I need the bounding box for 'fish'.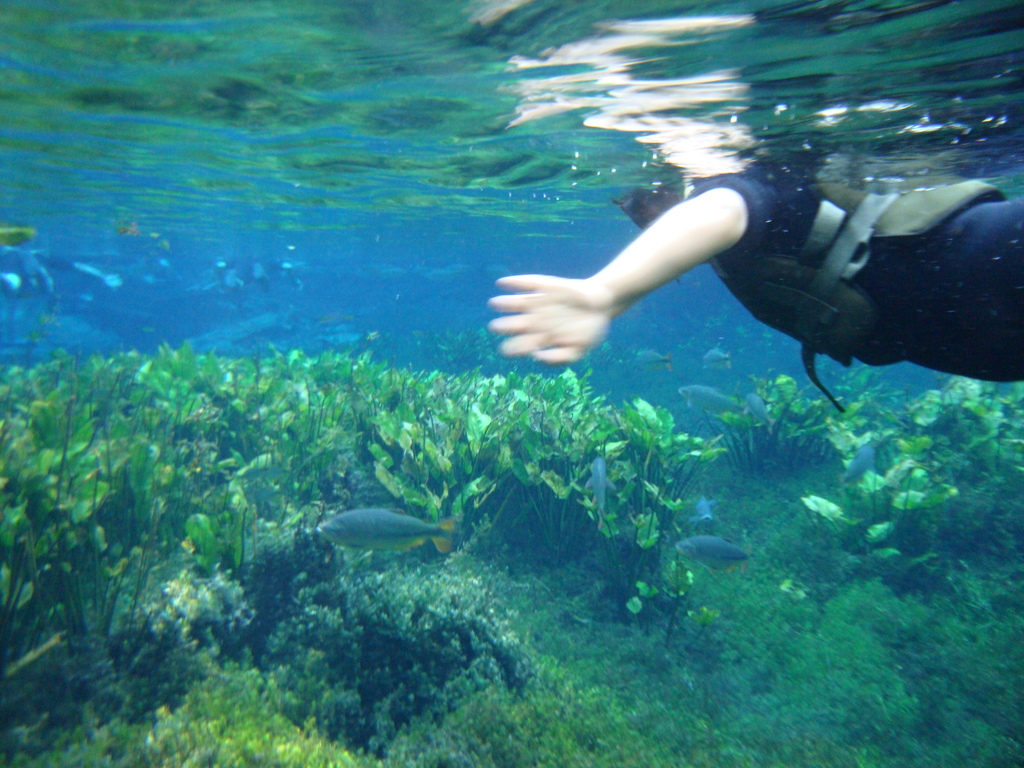
Here it is: {"left": 840, "top": 440, "right": 879, "bottom": 483}.
